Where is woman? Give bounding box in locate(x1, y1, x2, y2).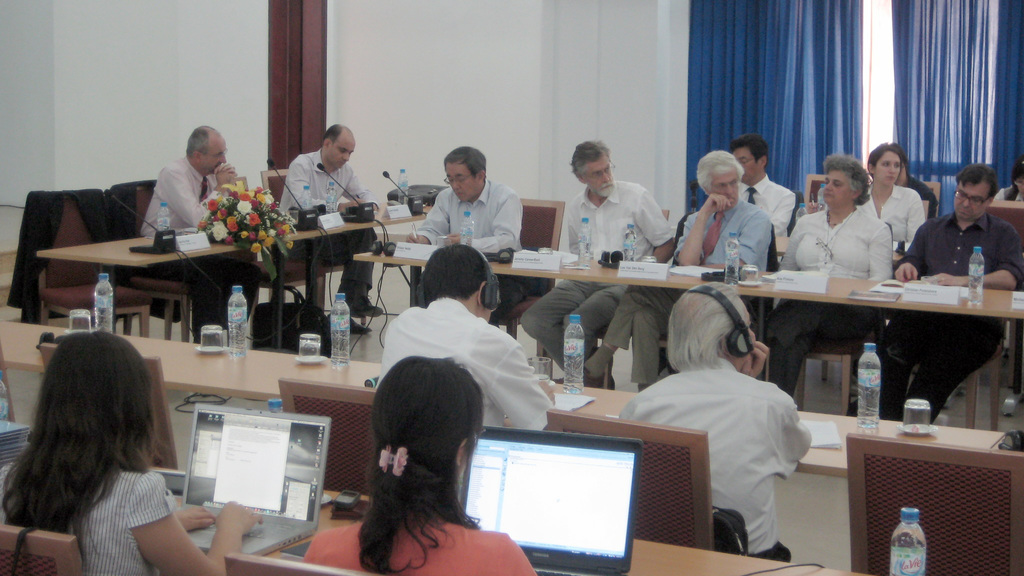
locate(332, 337, 525, 575).
